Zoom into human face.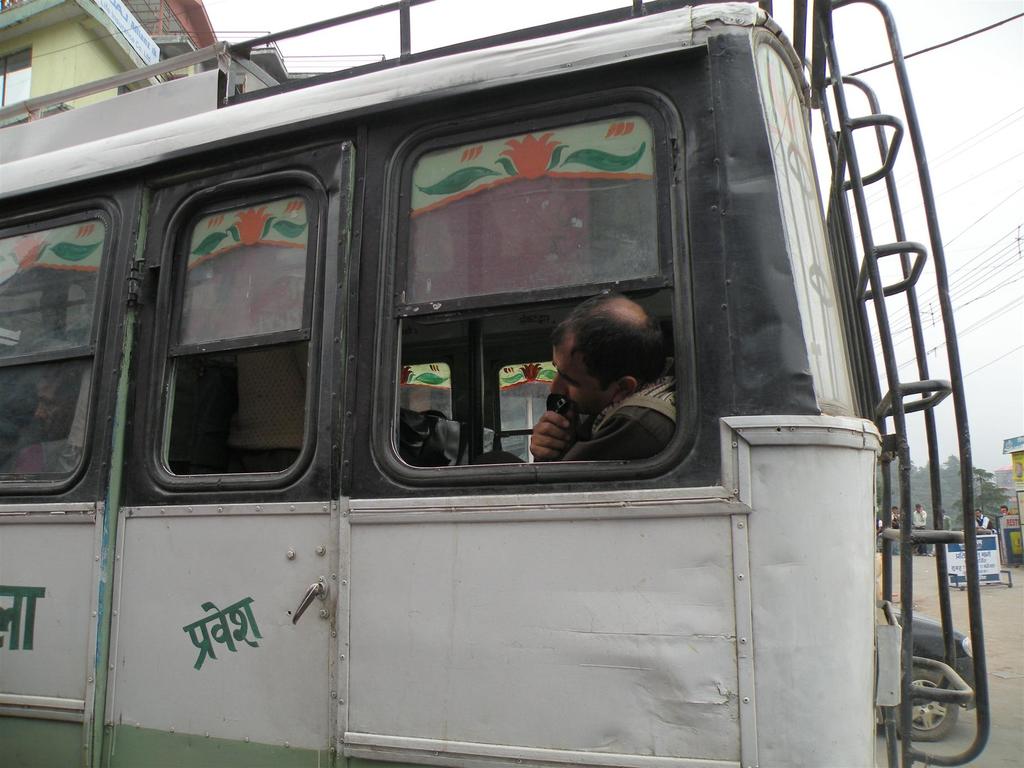
Zoom target: bbox(548, 326, 620, 415).
